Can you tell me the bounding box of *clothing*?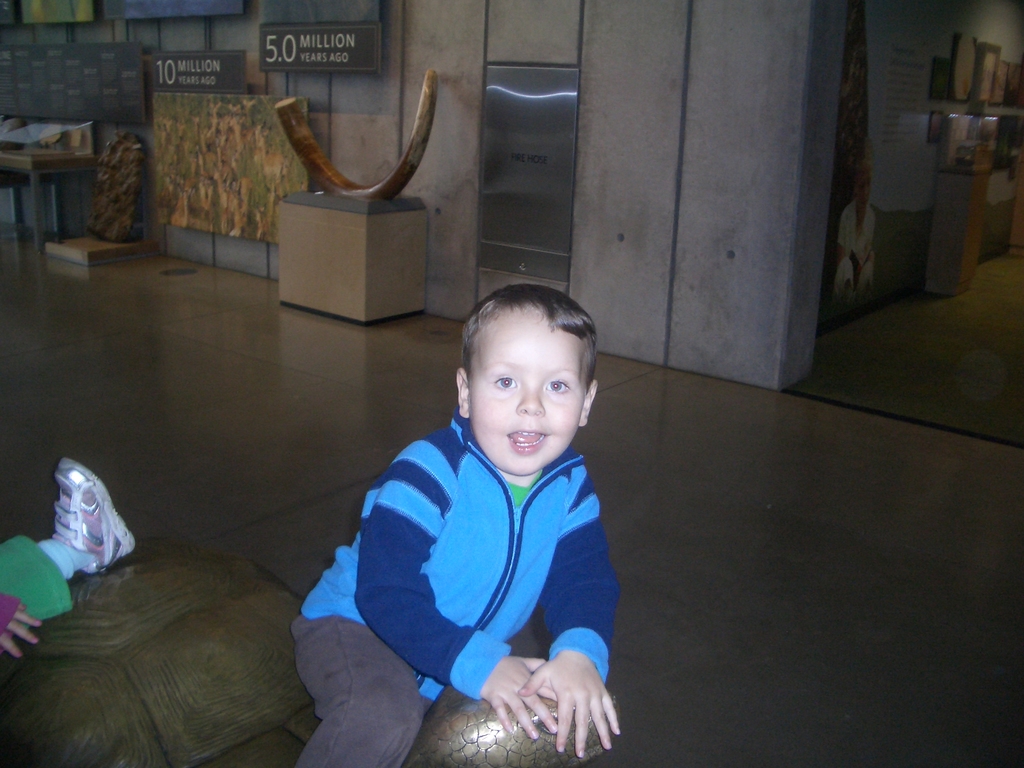
box(0, 532, 95, 642).
